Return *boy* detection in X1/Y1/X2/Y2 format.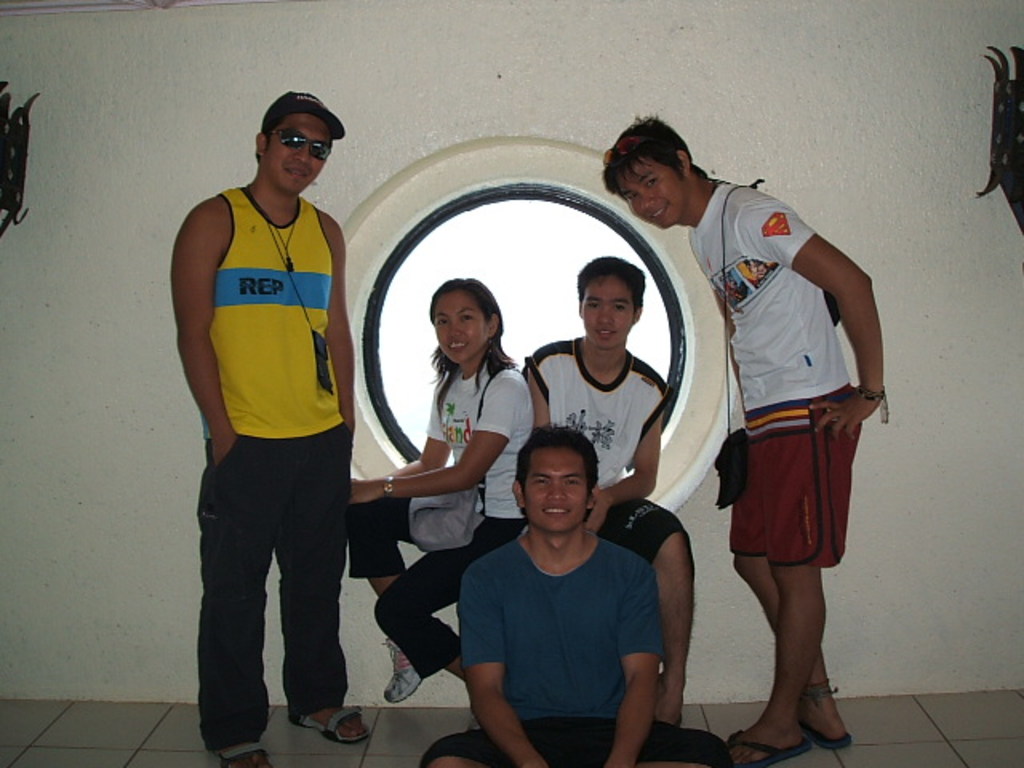
418/430/762/766.
